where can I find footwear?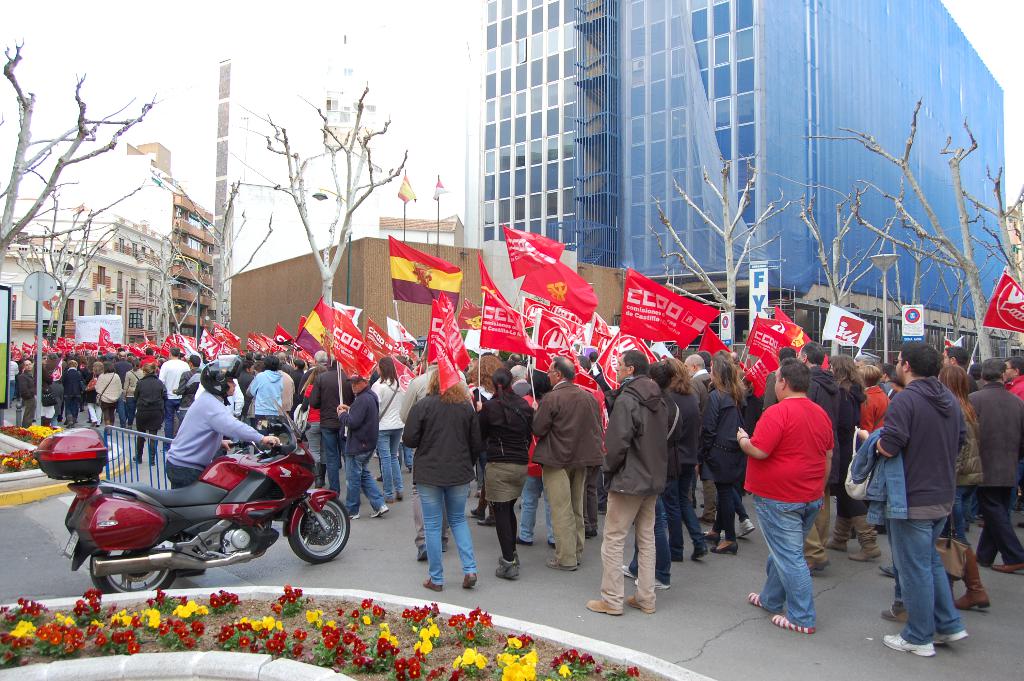
You can find it at x1=175, y1=569, x2=206, y2=578.
